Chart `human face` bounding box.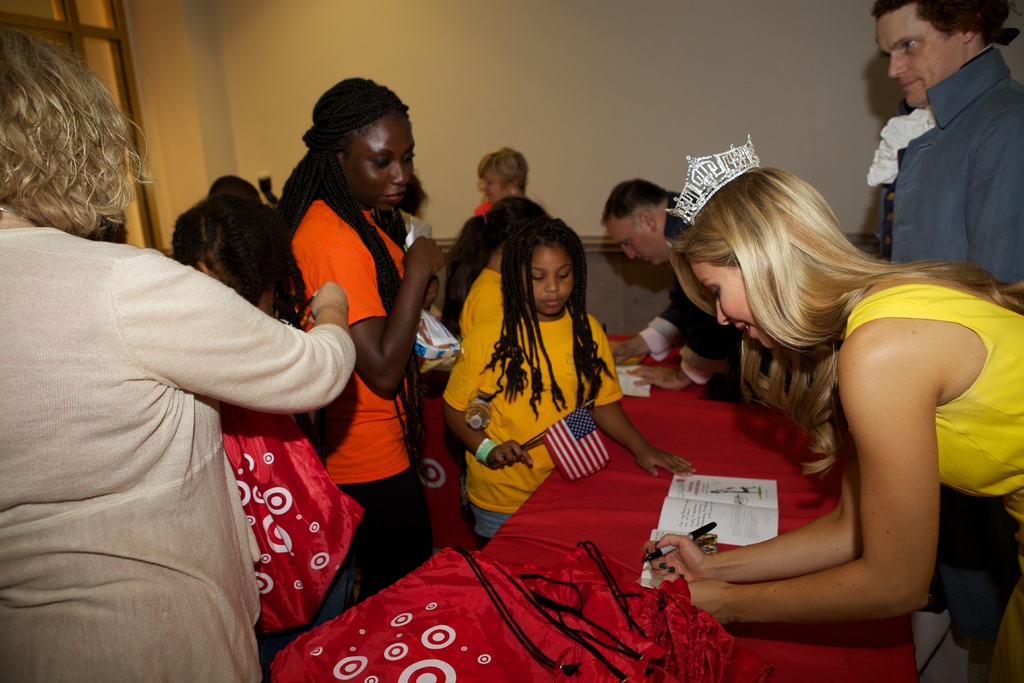
Charted: <box>476,161,505,205</box>.
